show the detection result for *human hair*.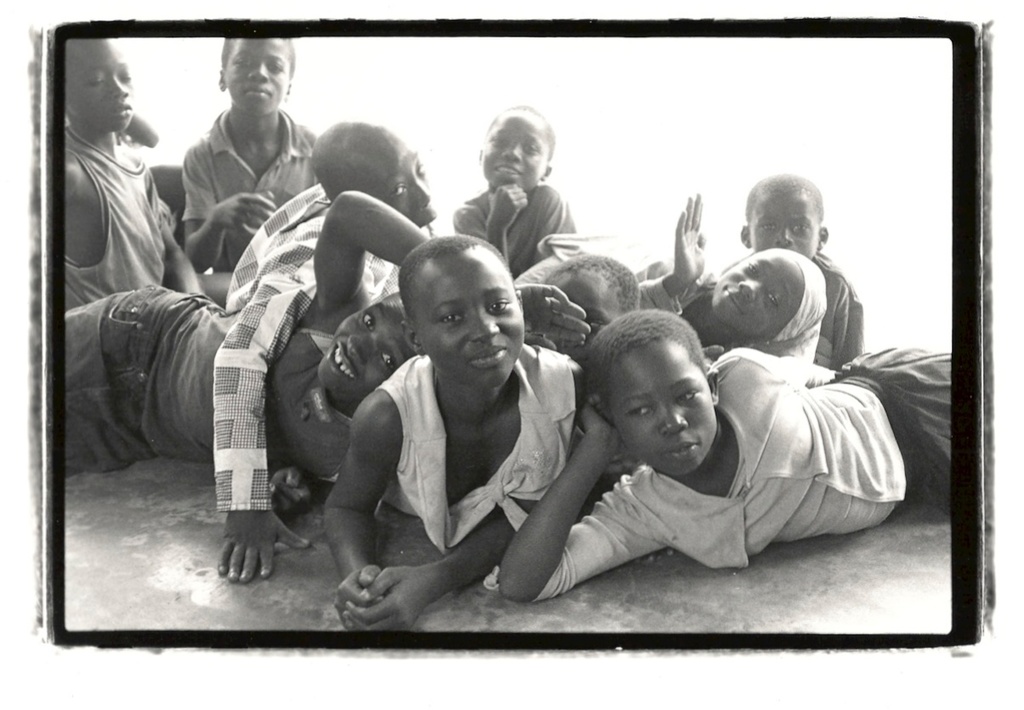
[x1=481, y1=106, x2=553, y2=161].
